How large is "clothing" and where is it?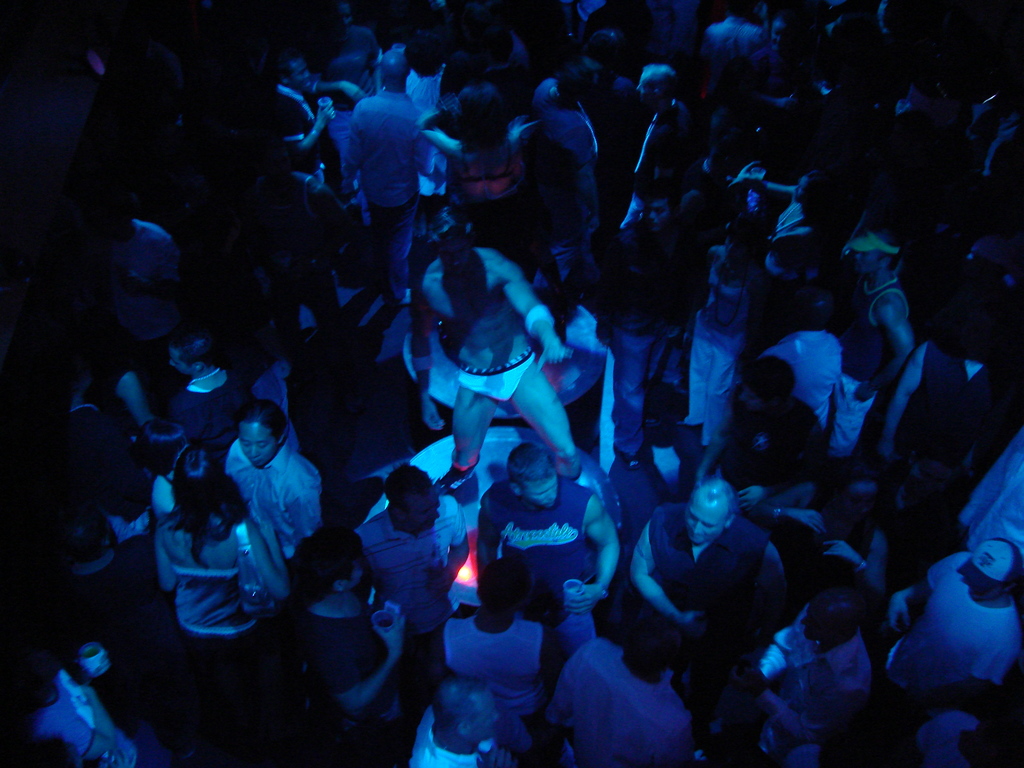
Bounding box: (600,223,689,454).
